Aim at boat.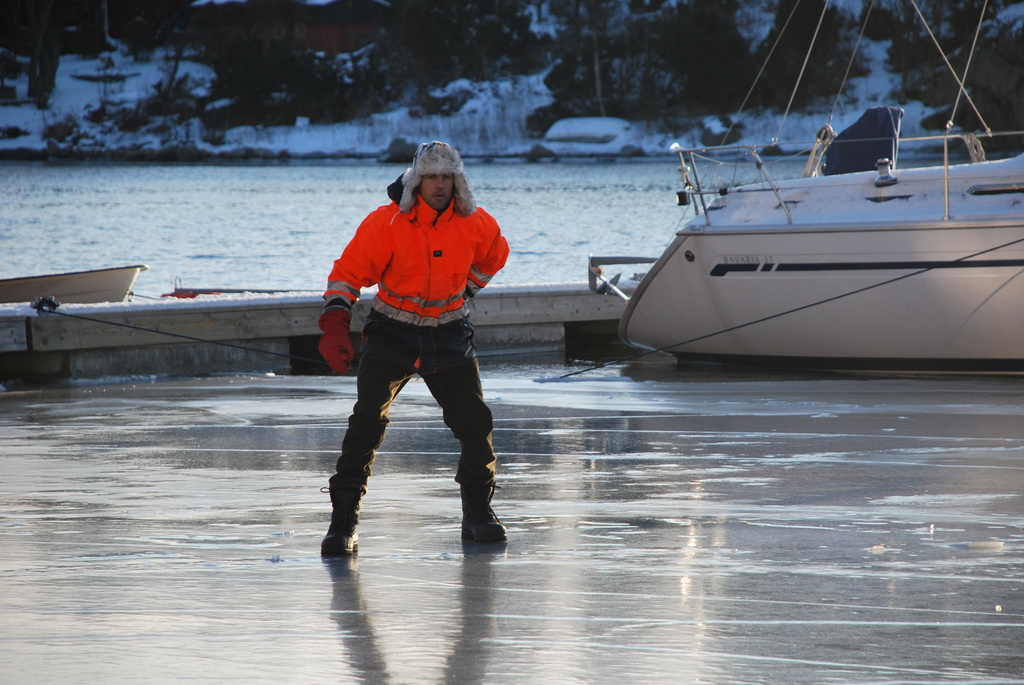
Aimed at 596/64/1023/362.
